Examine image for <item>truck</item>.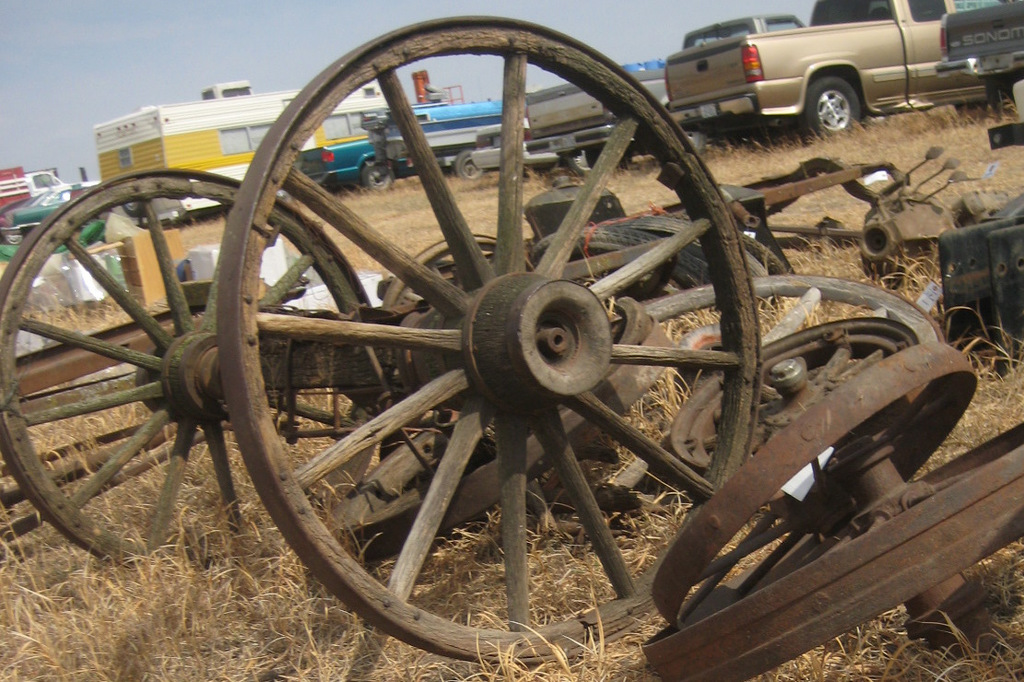
Examination result: (372, 92, 511, 182).
